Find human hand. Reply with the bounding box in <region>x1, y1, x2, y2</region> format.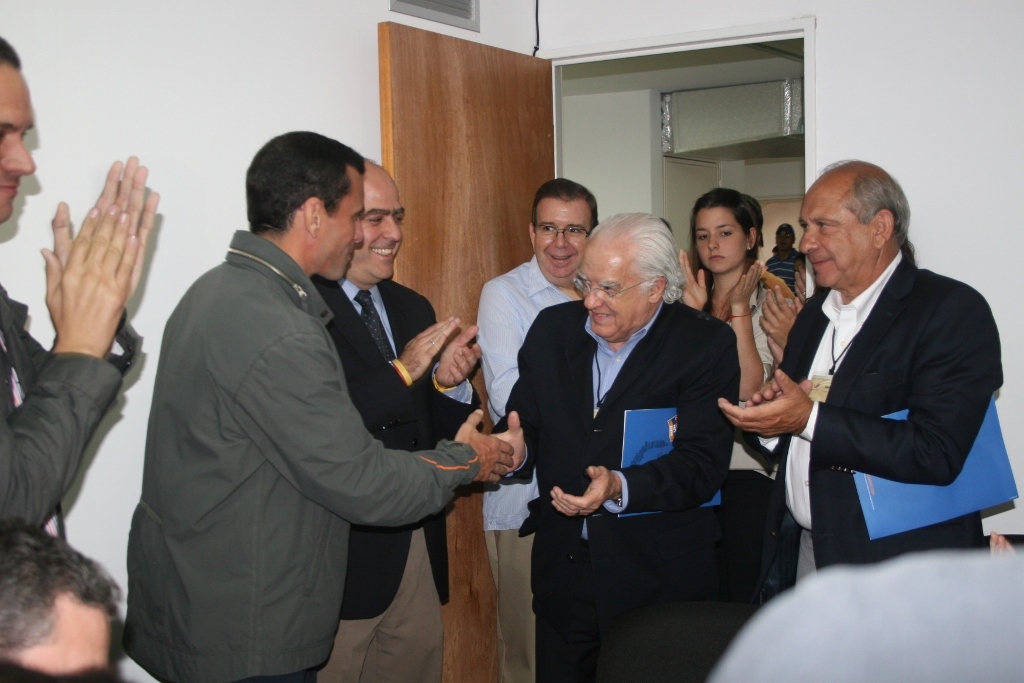
<region>546, 464, 618, 518</region>.
